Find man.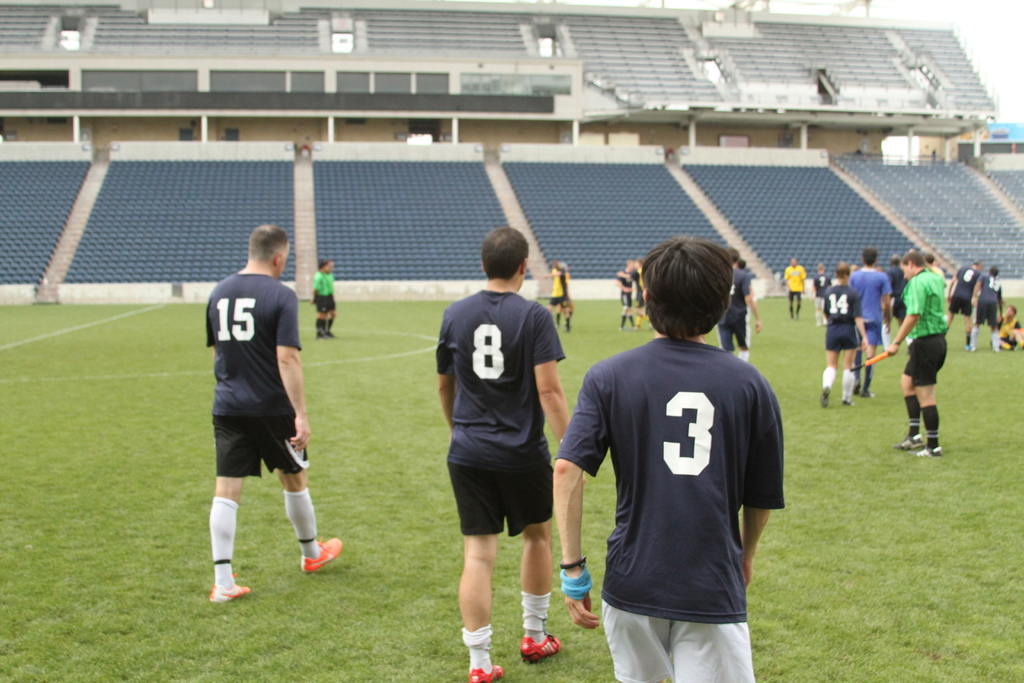
<bbox>847, 247, 893, 418</bbox>.
